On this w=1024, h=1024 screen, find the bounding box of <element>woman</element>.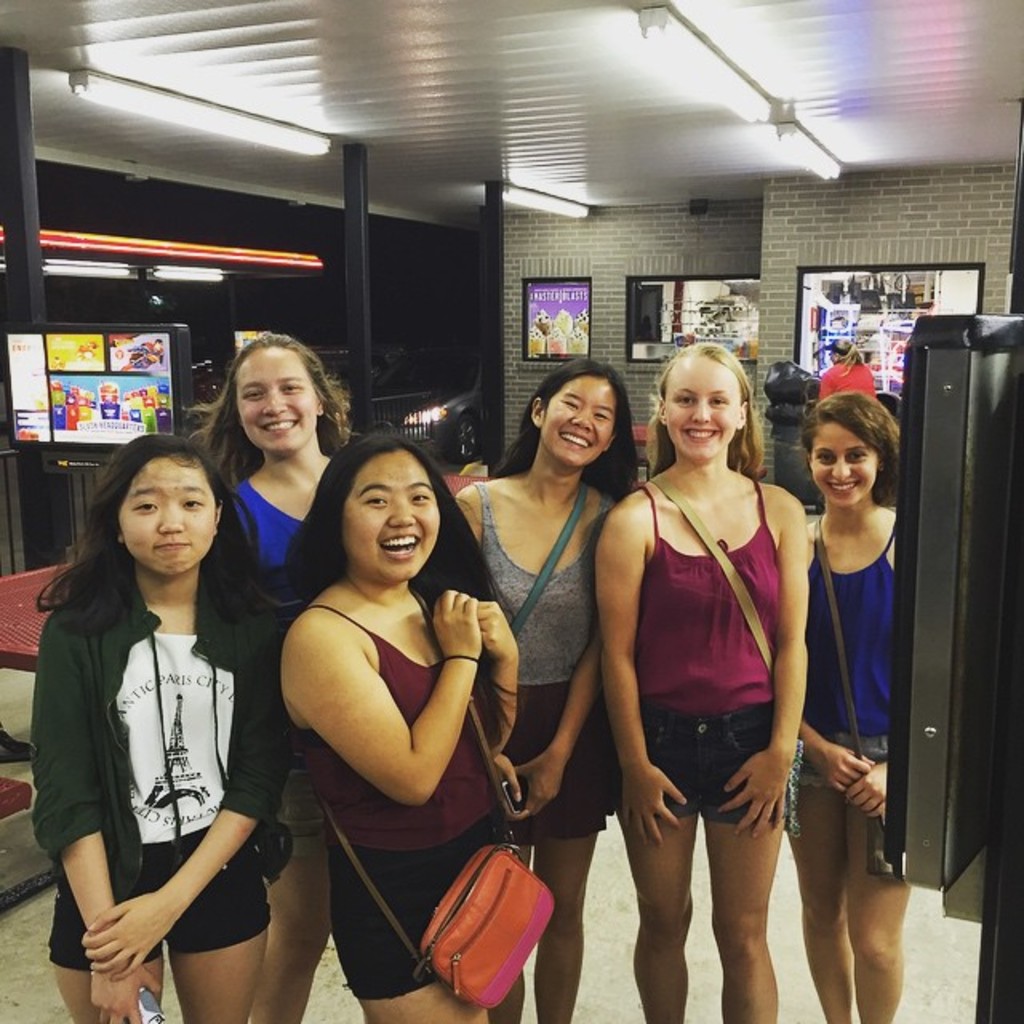
Bounding box: box=[443, 350, 640, 1022].
